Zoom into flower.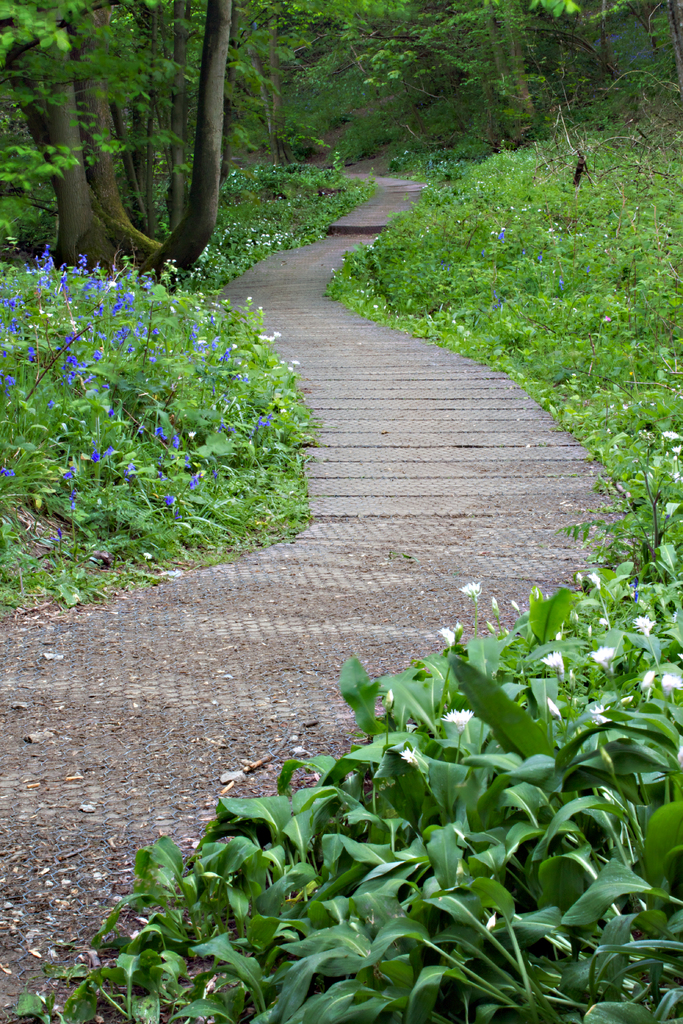
Zoom target: bbox=(437, 623, 460, 646).
